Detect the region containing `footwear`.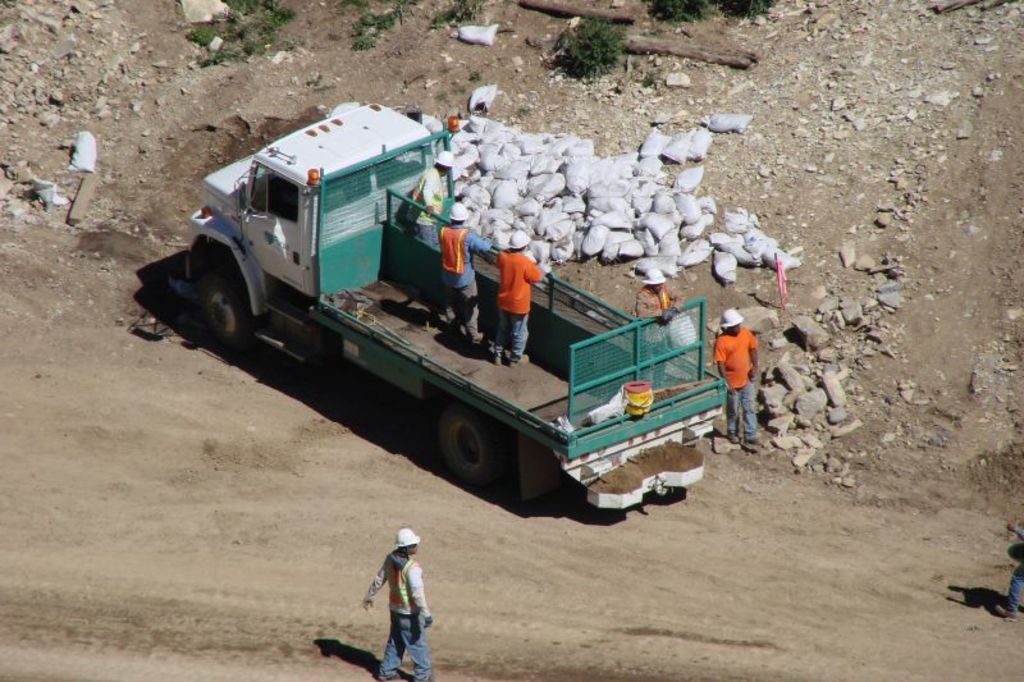
box(495, 357, 503, 362).
